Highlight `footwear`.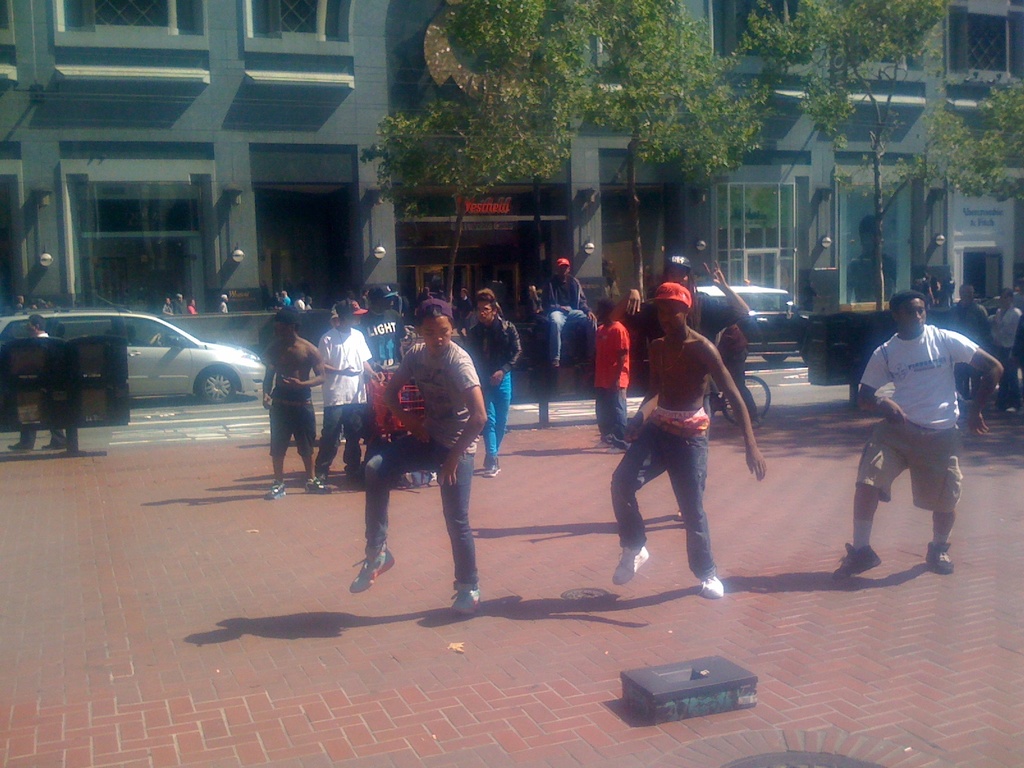
Highlighted region: [553, 358, 558, 365].
